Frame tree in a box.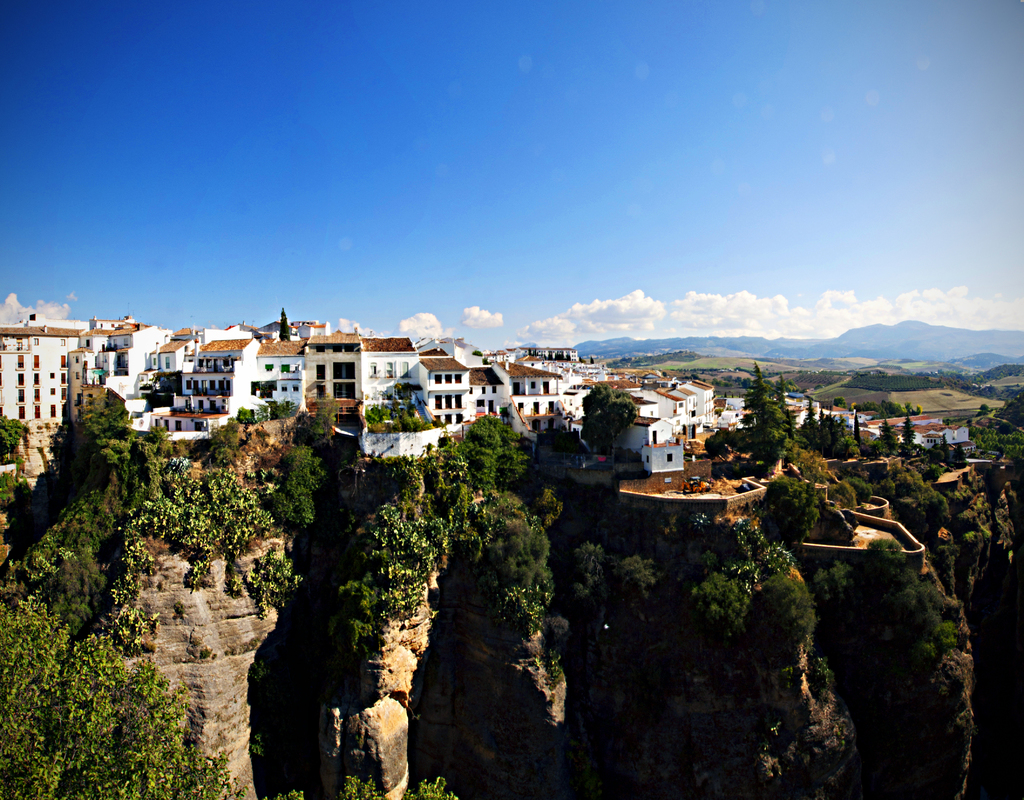
(881,419,899,450).
